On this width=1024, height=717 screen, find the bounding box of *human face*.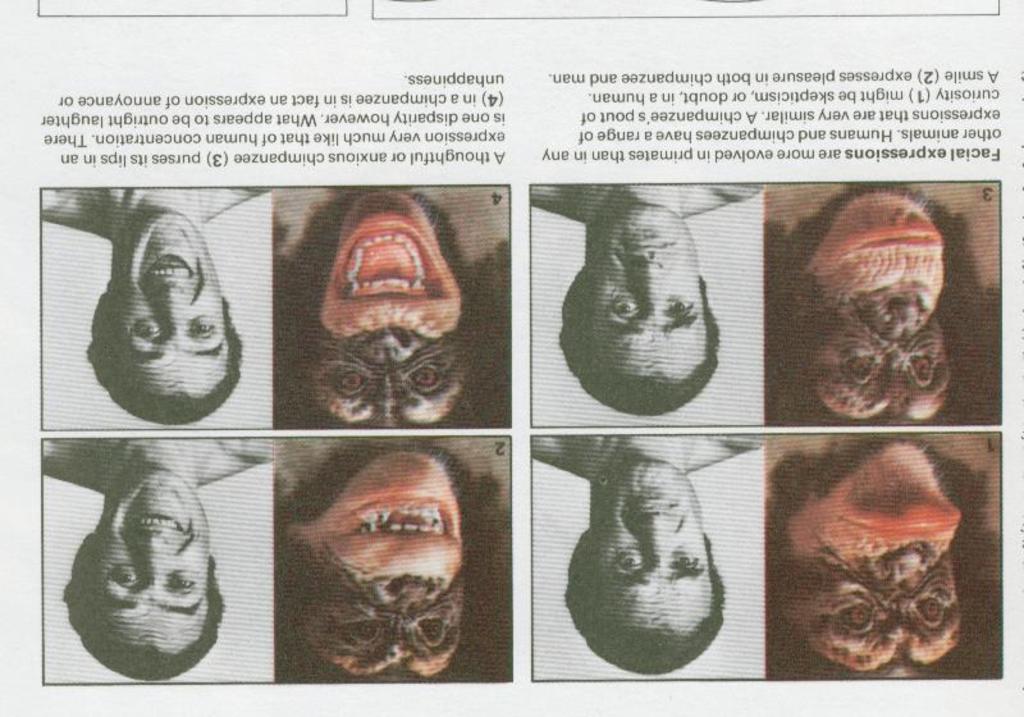
Bounding box: (x1=109, y1=202, x2=227, y2=397).
